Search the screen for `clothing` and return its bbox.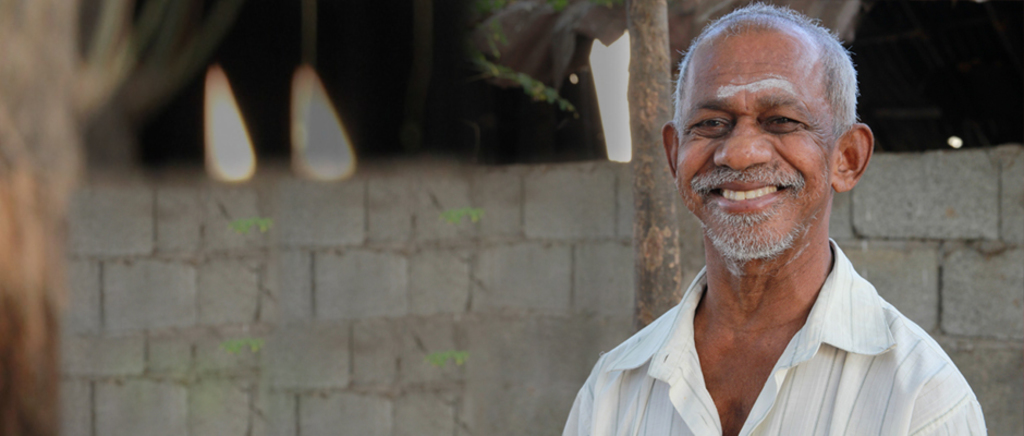
Found: x1=540, y1=182, x2=995, y2=435.
